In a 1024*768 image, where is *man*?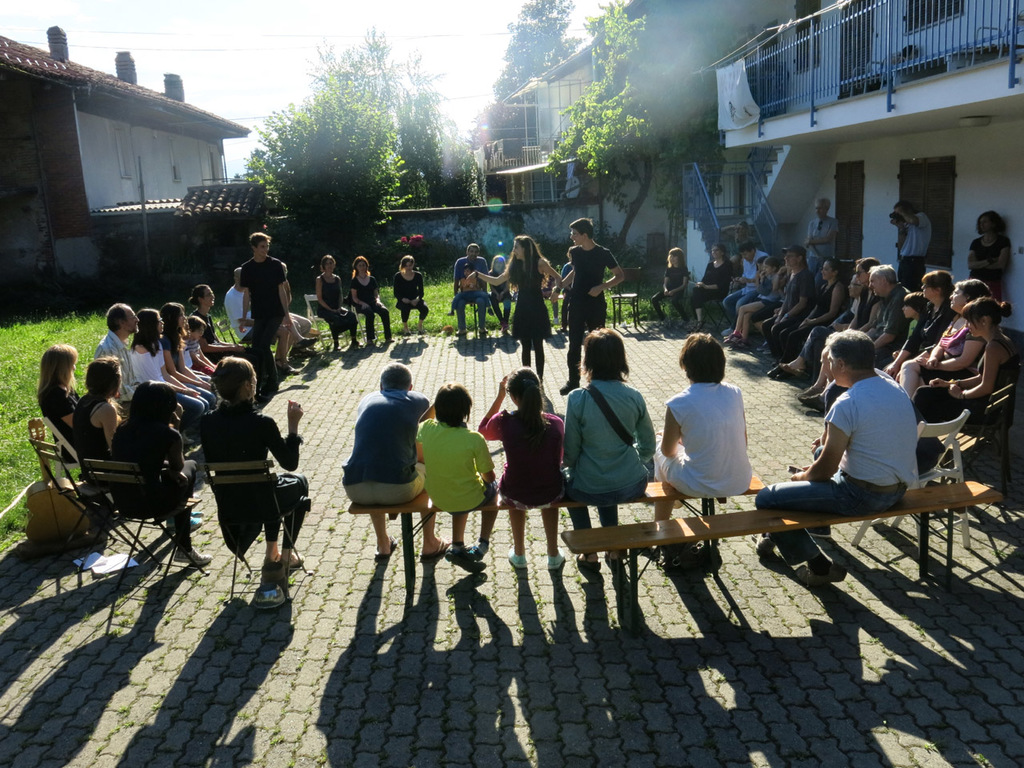
select_region(798, 262, 910, 412).
